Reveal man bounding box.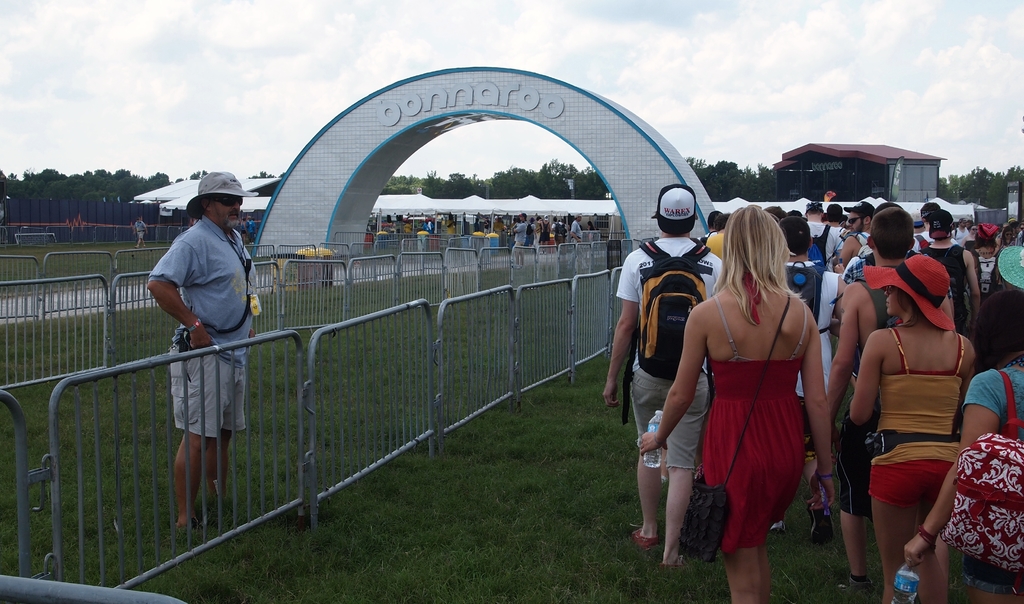
Revealed: <region>525, 215, 538, 252</region>.
